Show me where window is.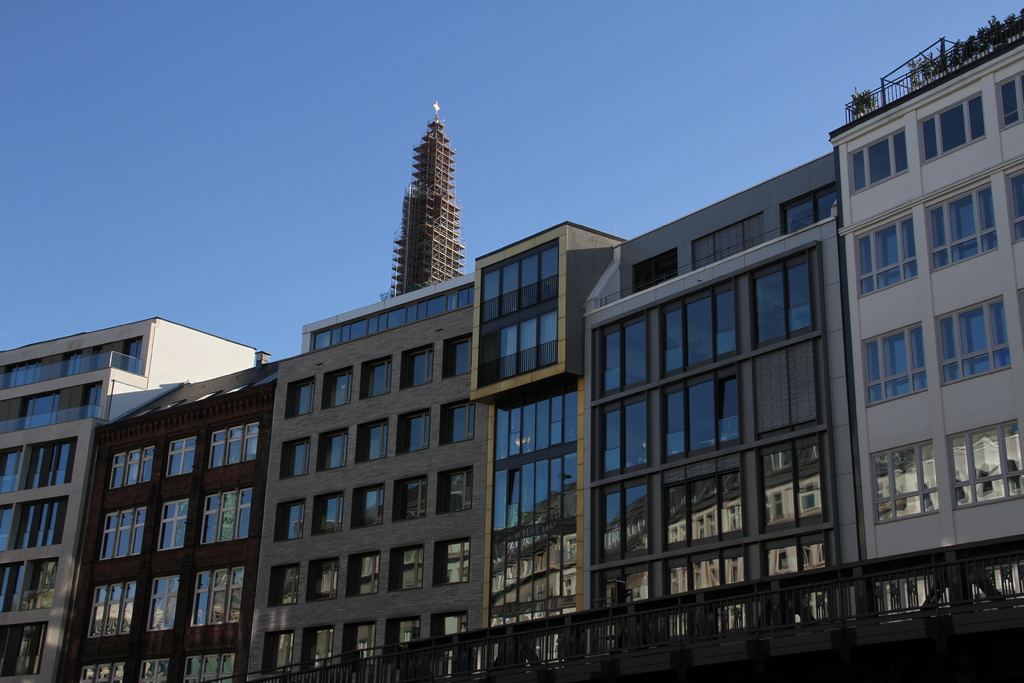
window is at bbox=[391, 473, 428, 522].
